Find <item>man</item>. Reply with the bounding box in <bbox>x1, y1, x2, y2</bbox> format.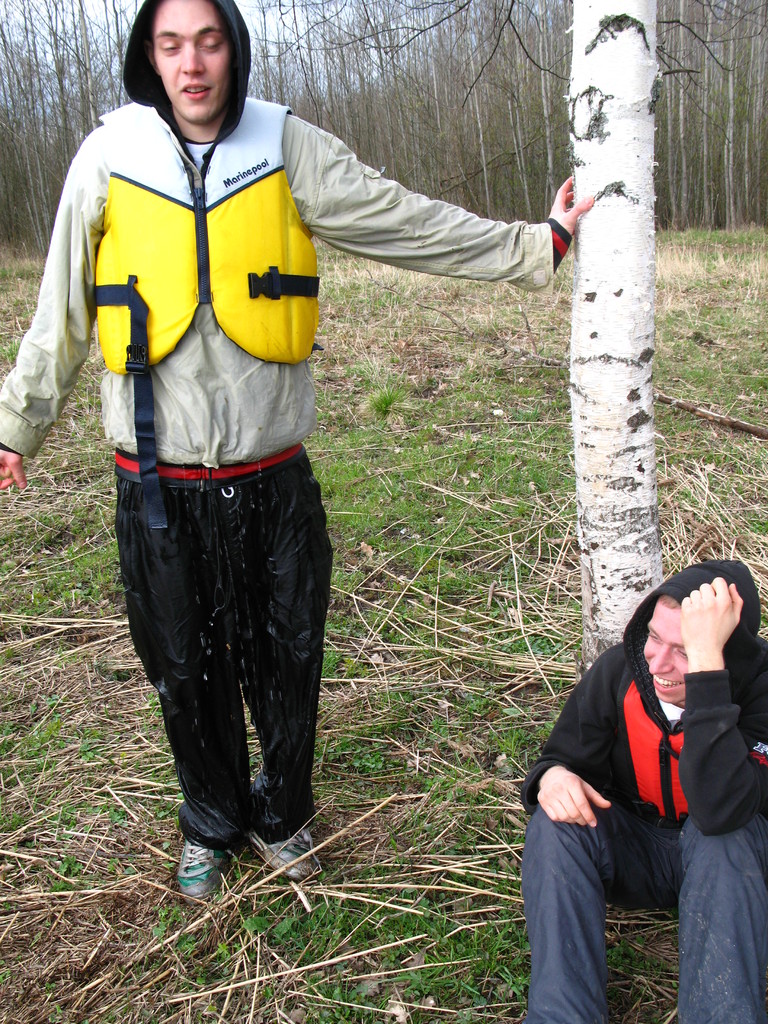
<bbox>520, 561, 767, 1023</bbox>.
